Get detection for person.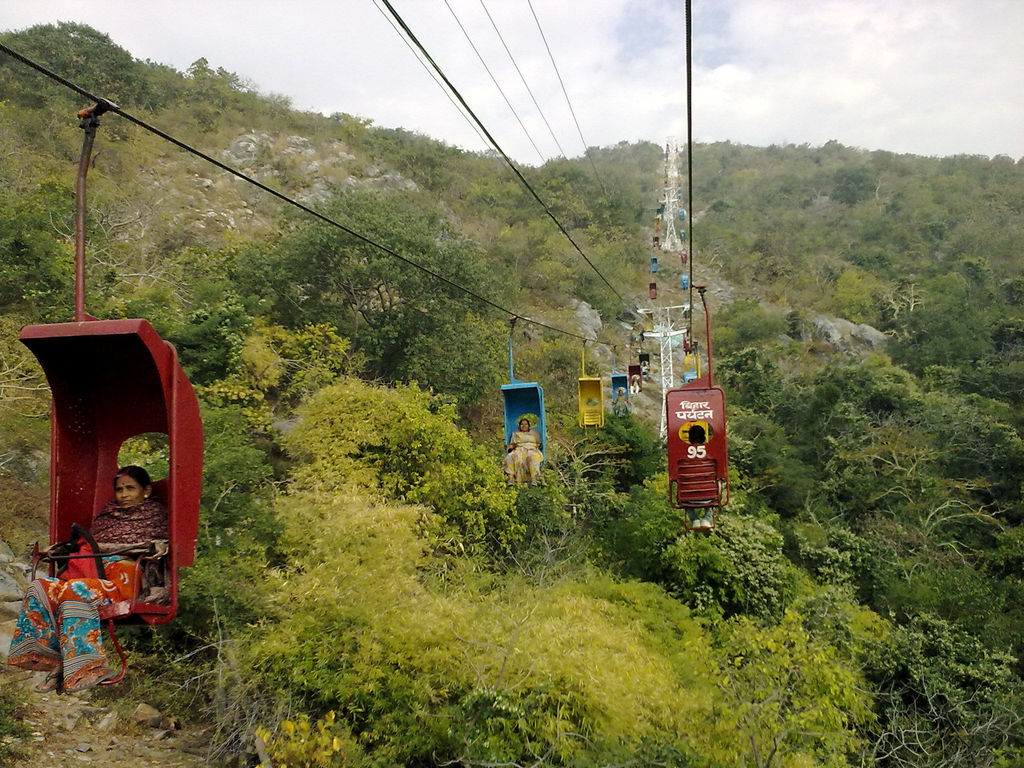
Detection: detection(498, 419, 541, 490).
